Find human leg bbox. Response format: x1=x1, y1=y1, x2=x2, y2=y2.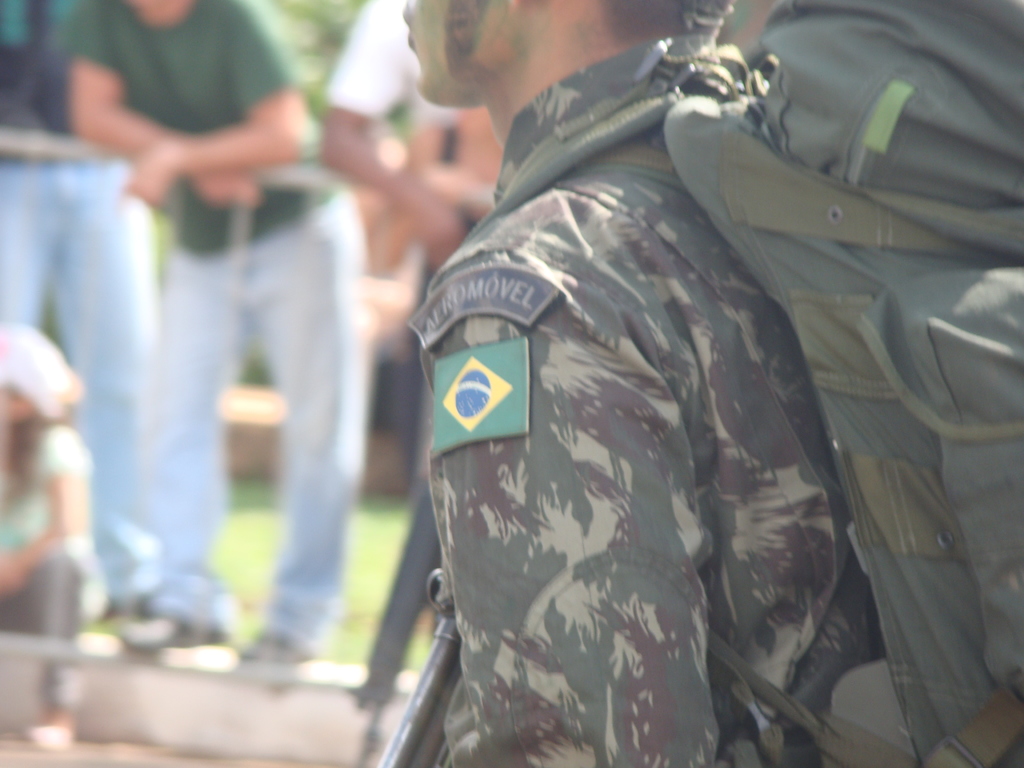
x1=154, y1=252, x2=243, y2=654.
